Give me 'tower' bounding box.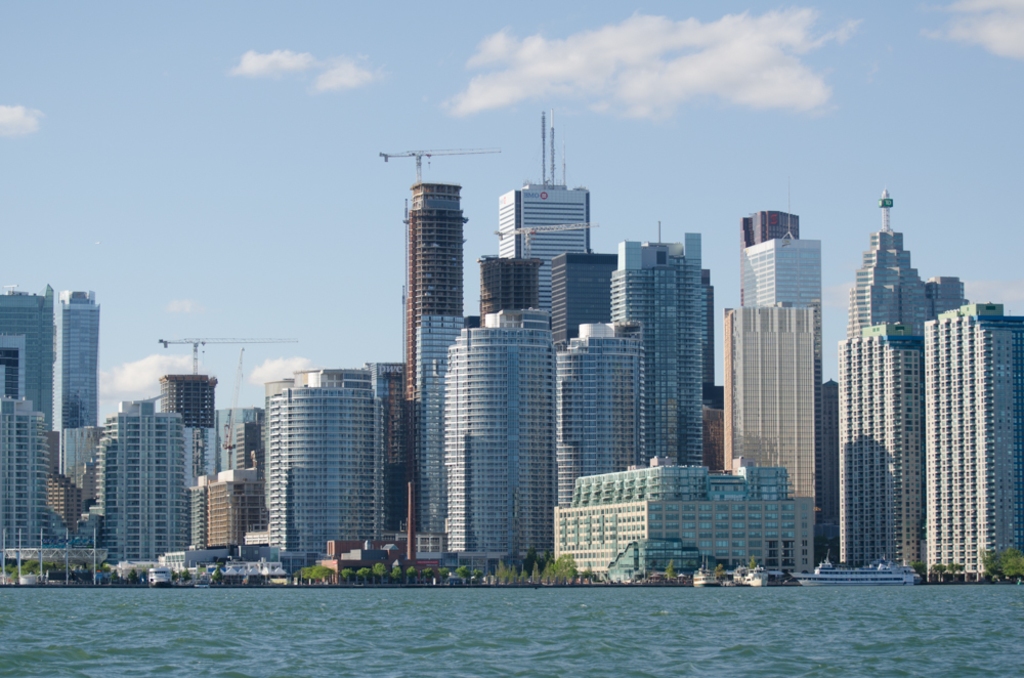
[554, 253, 614, 355].
